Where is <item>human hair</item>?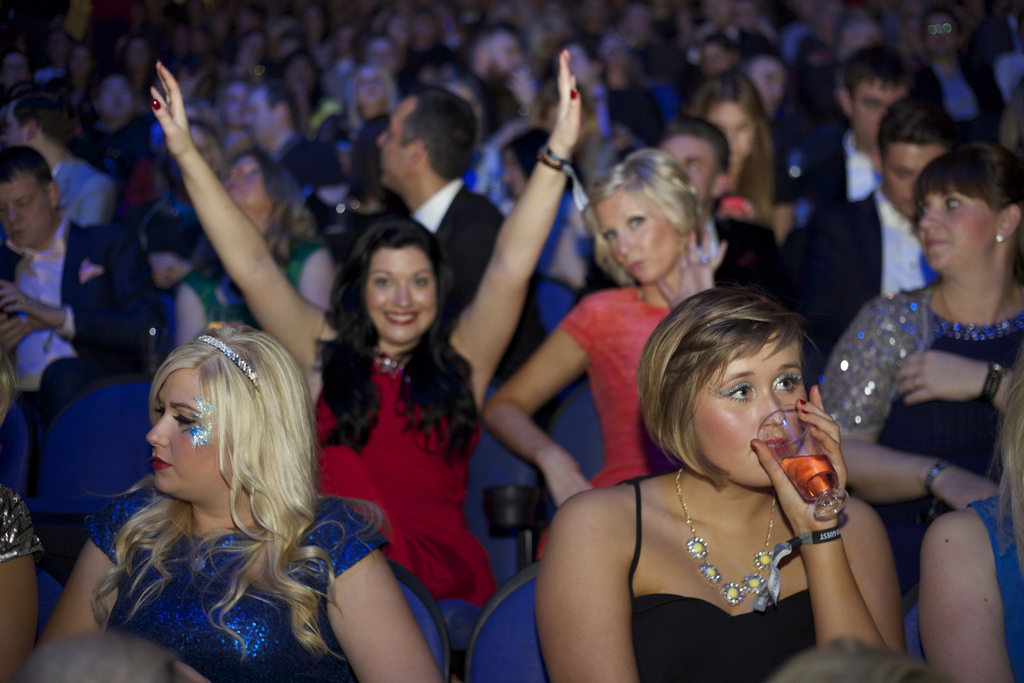
rect(685, 71, 774, 231).
